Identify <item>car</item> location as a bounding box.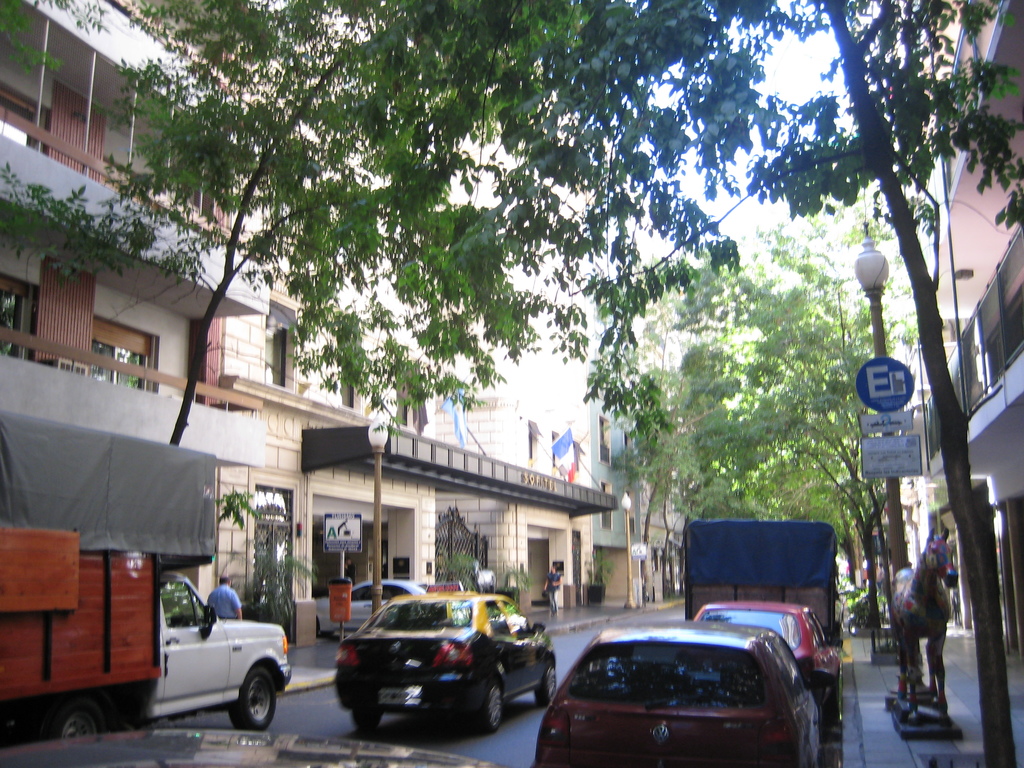
(left=527, top=614, right=831, bottom=767).
